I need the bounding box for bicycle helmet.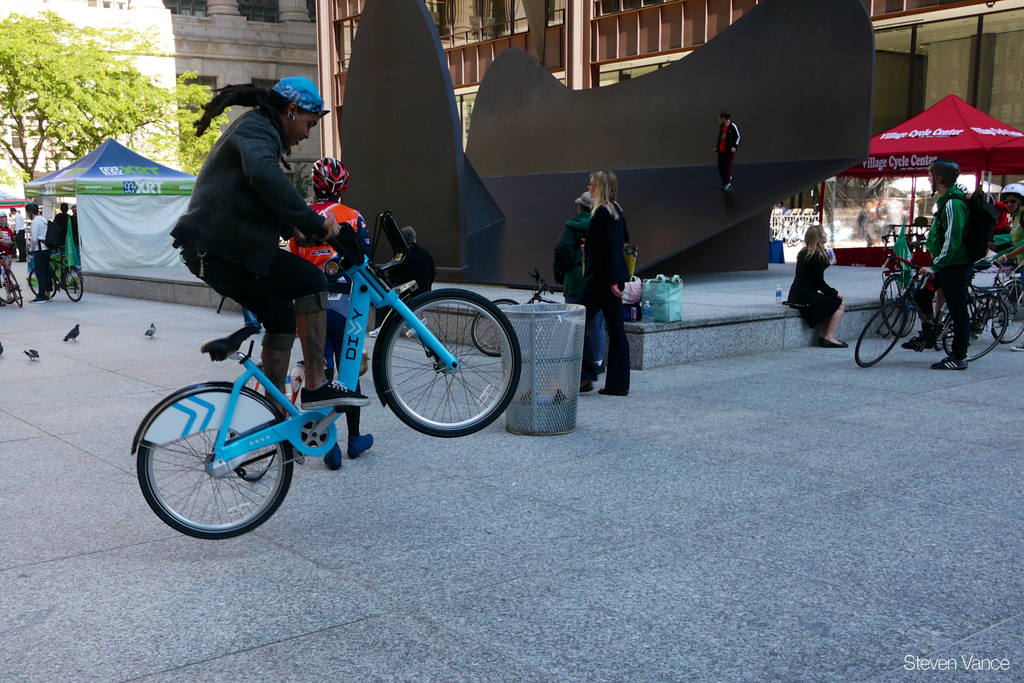
Here it is: box(1001, 179, 1023, 202).
